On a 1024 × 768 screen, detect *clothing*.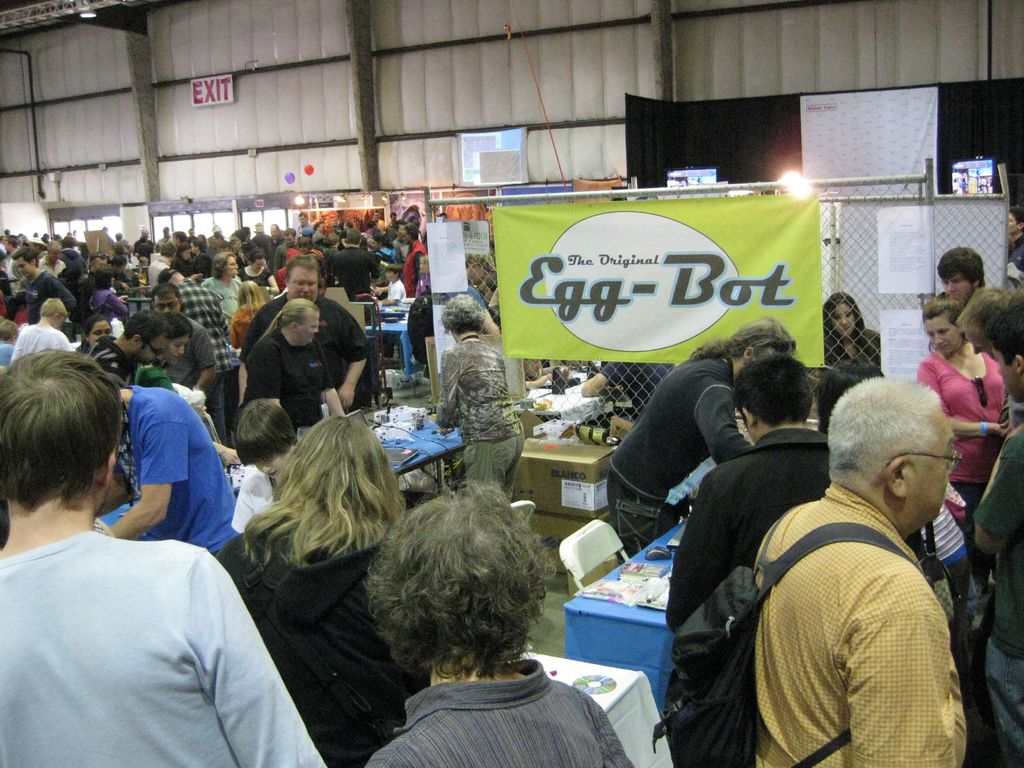
bbox(367, 653, 639, 767).
